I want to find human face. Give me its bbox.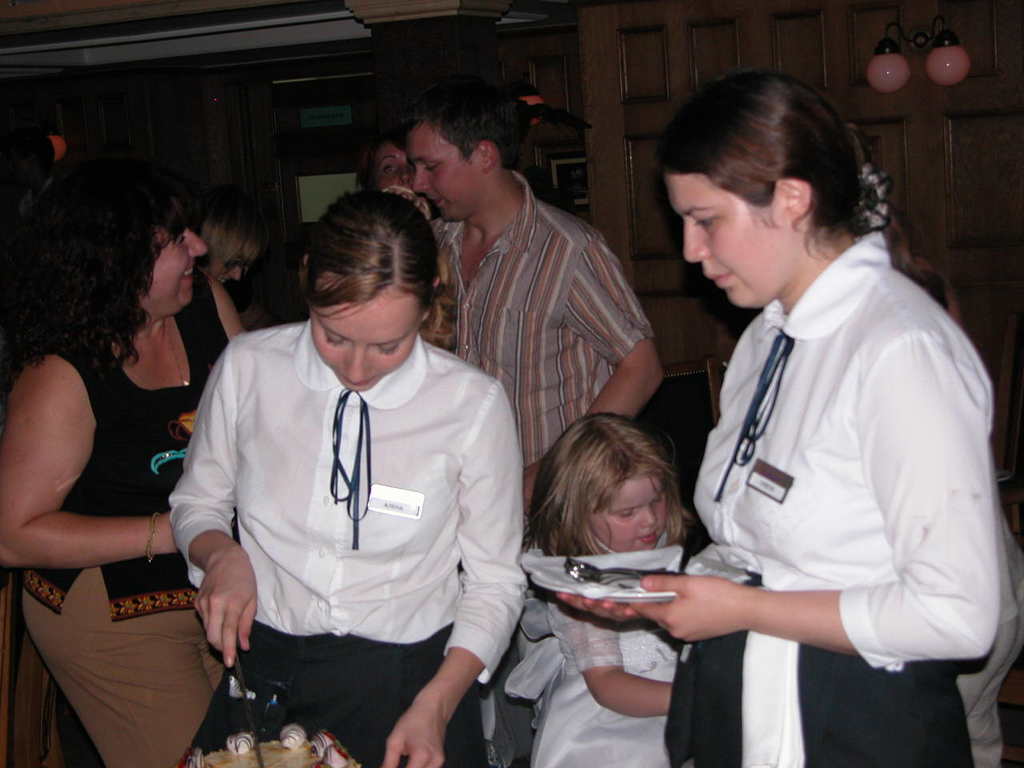
{"x1": 407, "y1": 126, "x2": 481, "y2": 224}.
